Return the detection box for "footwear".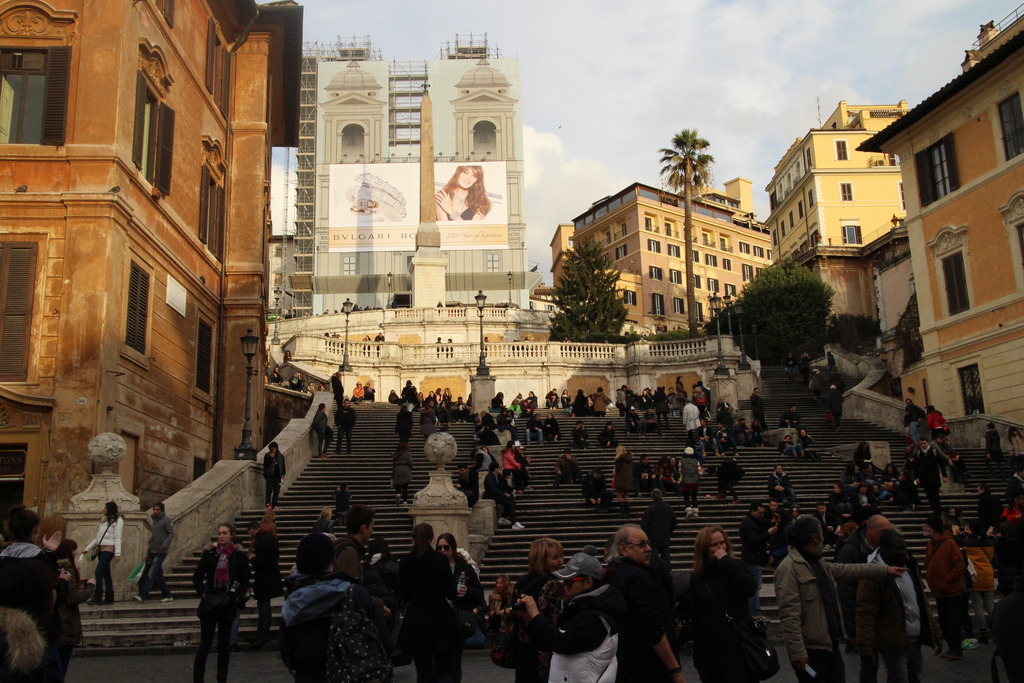
<region>684, 505, 698, 520</region>.
